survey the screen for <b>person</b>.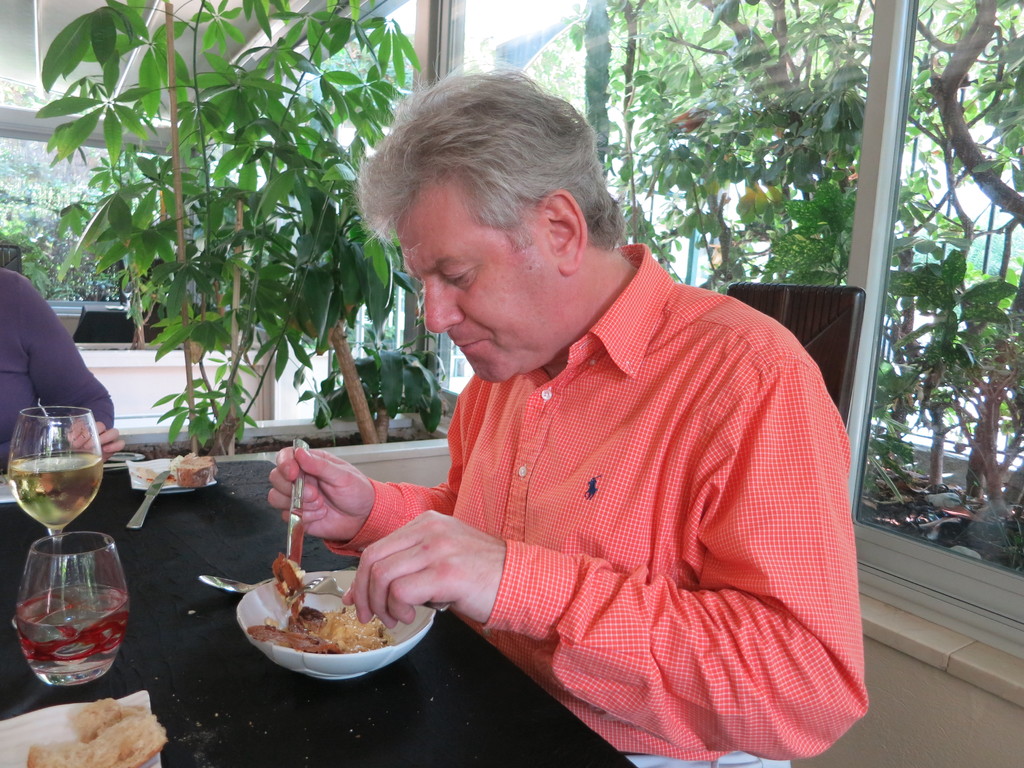
Survey found: locate(265, 70, 871, 767).
